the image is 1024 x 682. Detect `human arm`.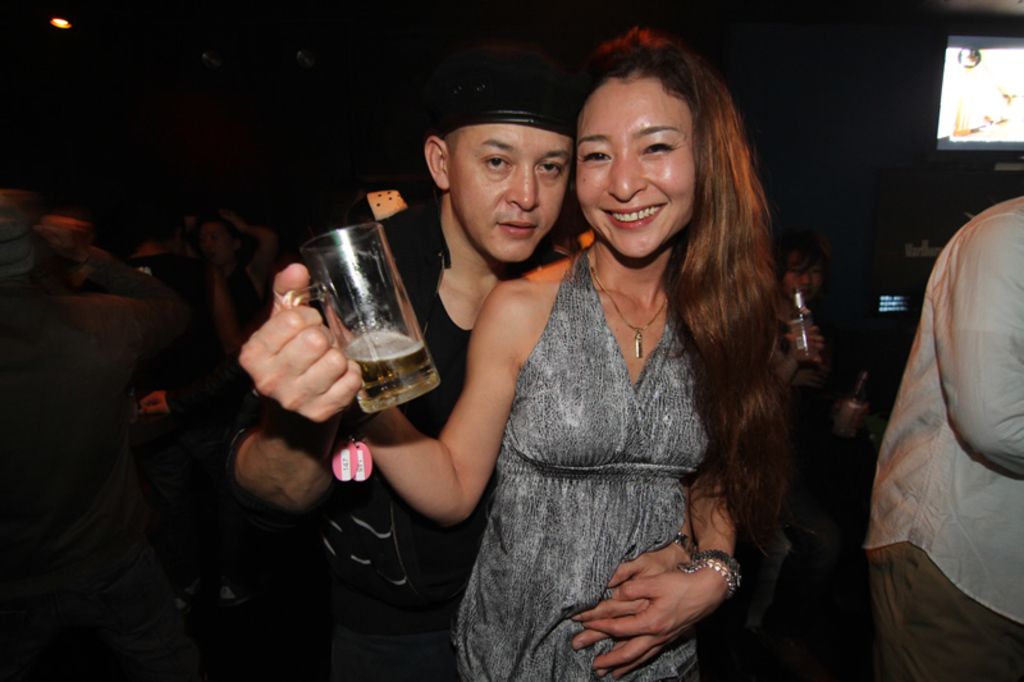
Detection: [571,507,701,681].
